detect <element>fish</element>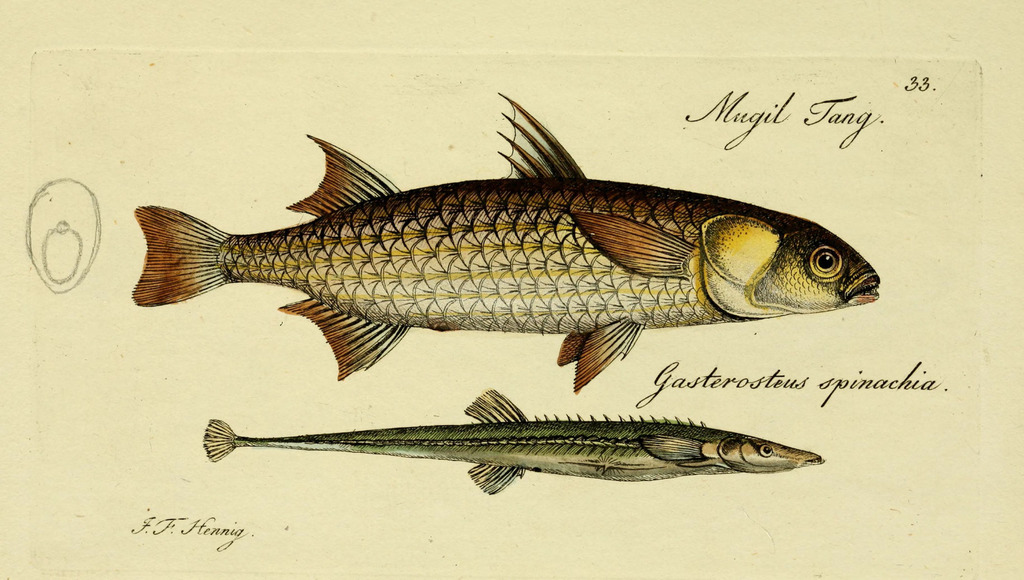
{"x1": 129, "y1": 90, "x2": 882, "y2": 398}
